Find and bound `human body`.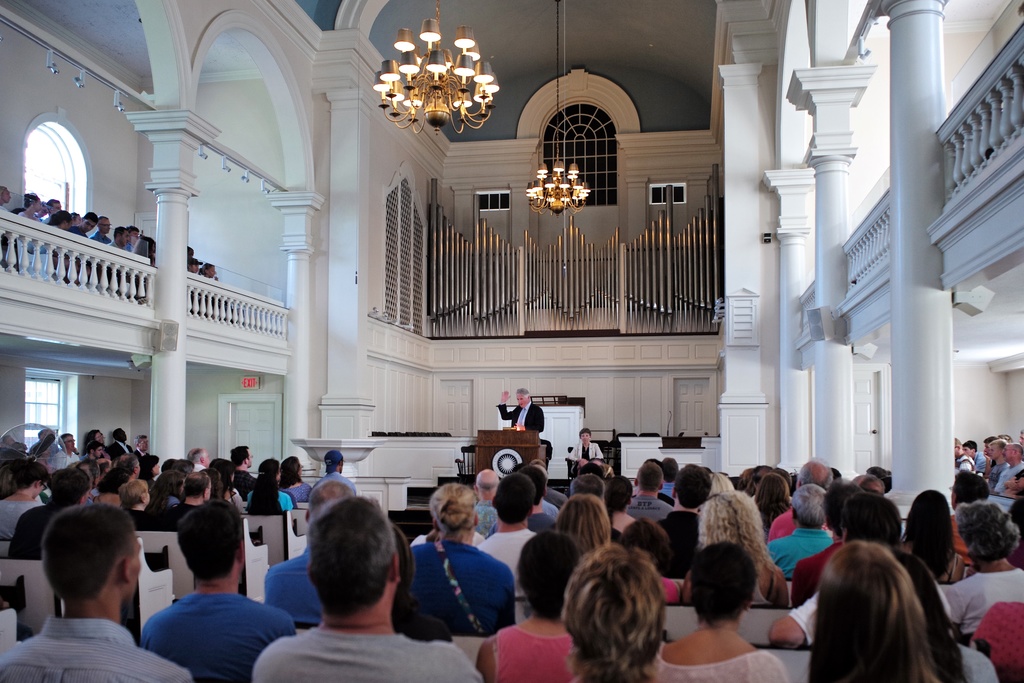
Bound: <box>760,466,850,531</box>.
